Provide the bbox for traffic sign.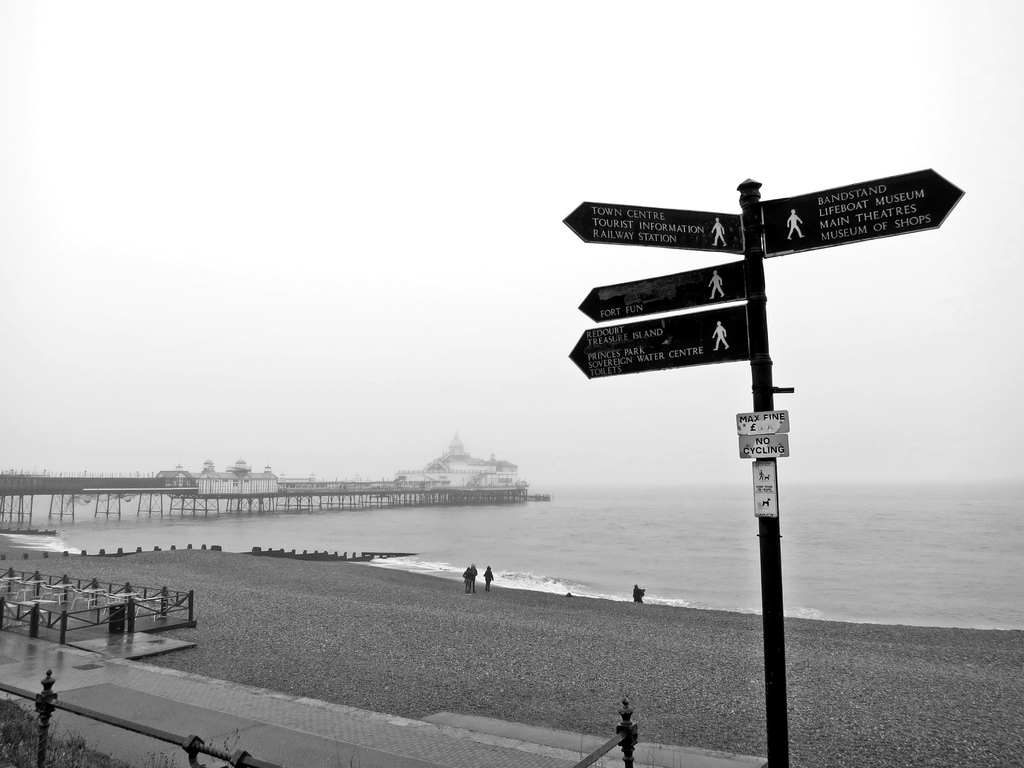
locate(559, 198, 746, 257).
